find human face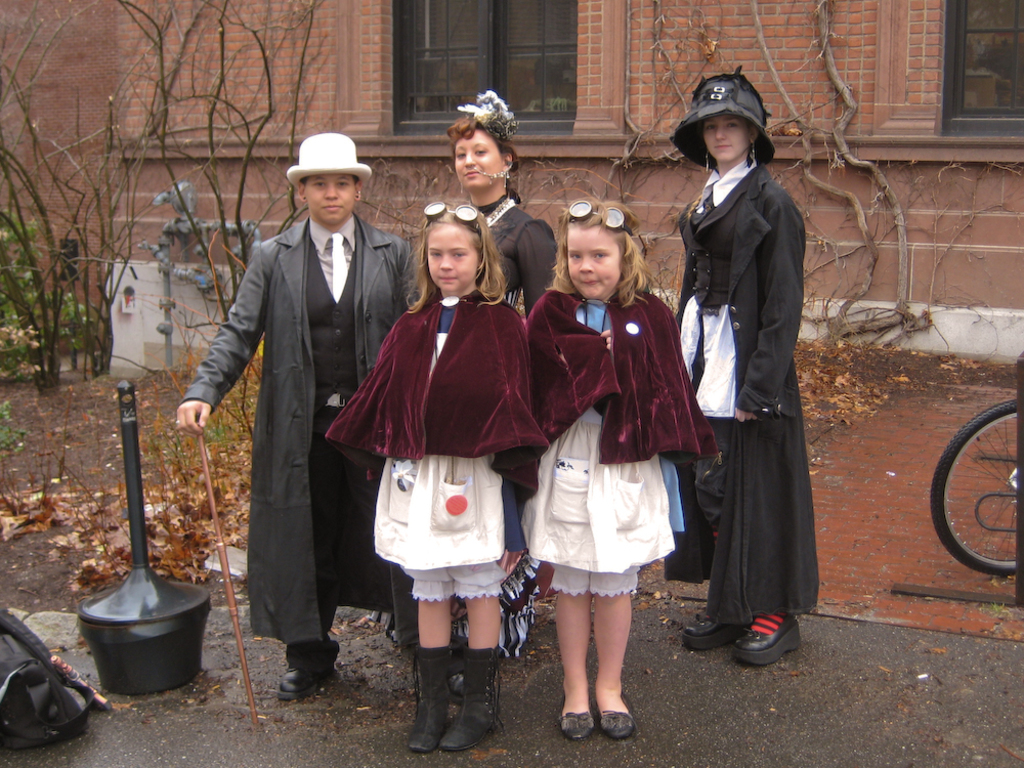
[570, 230, 615, 296]
